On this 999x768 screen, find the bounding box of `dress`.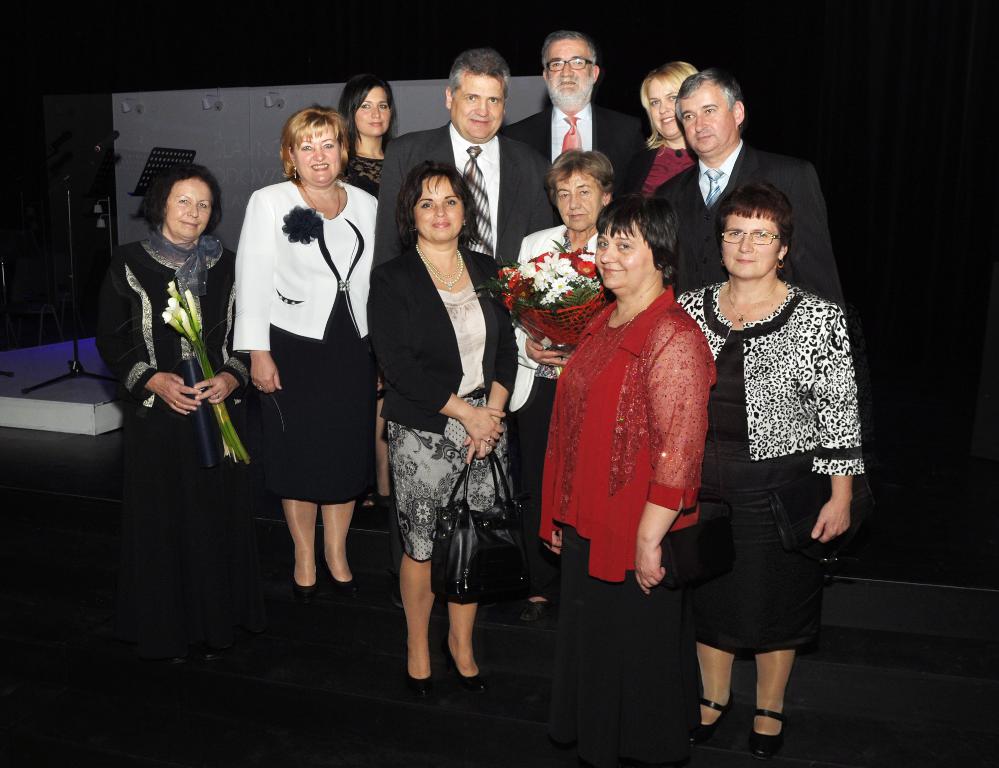
Bounding box: 673:282:867:652.
